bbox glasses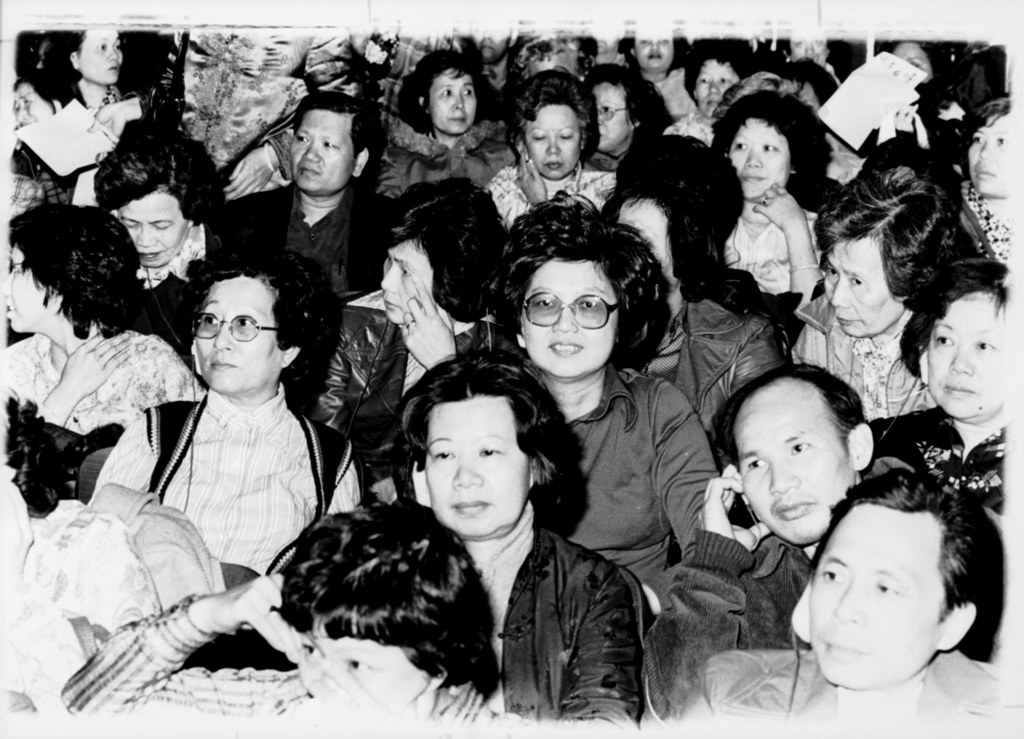
[x1=518, y1=282, x2=628, y2=332]
